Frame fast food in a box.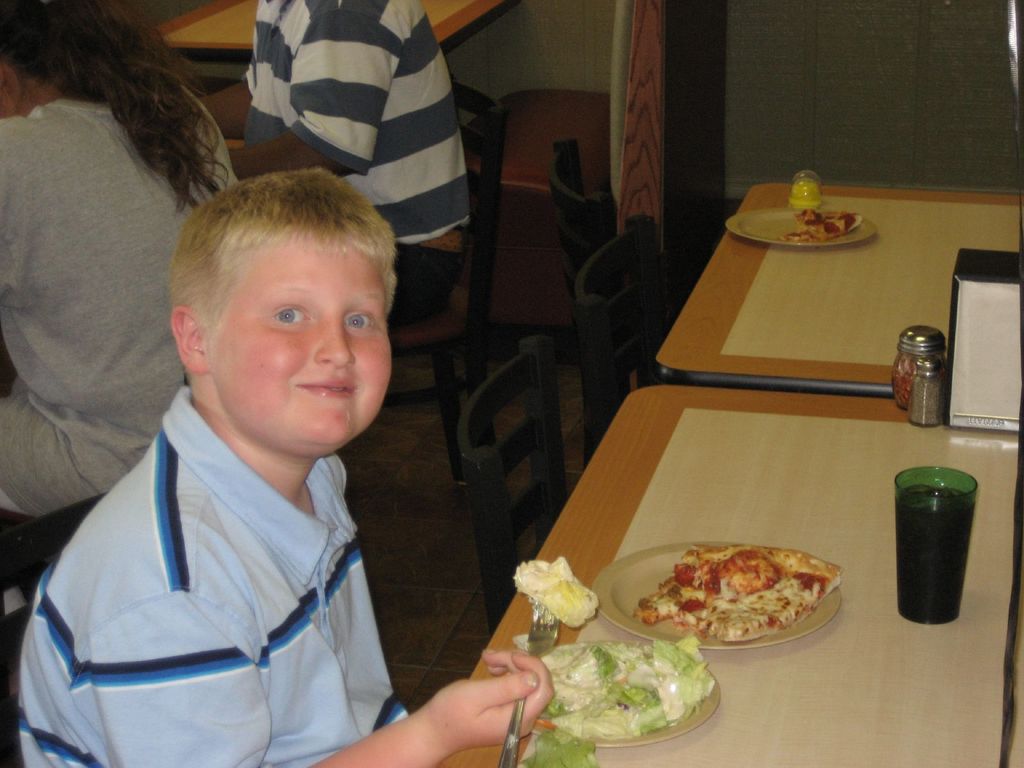
{"left": 514, "top": 554, "right": 601, "bottom": 632}.
